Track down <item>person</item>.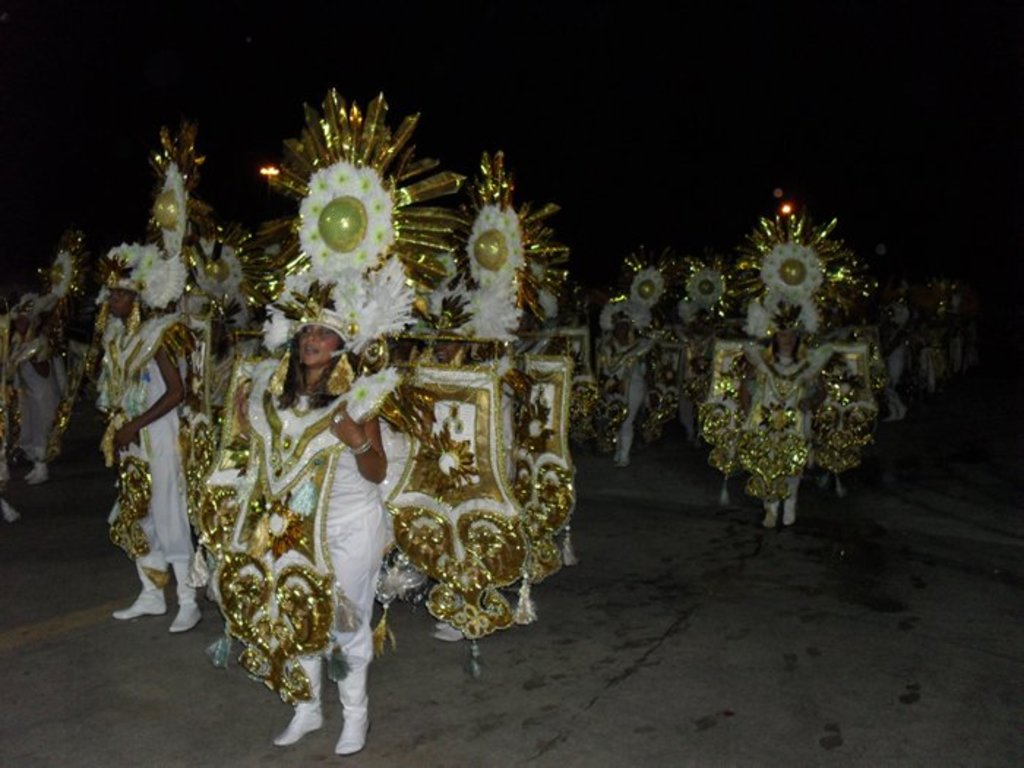
Tracked to (683, 304, 712, 440).
